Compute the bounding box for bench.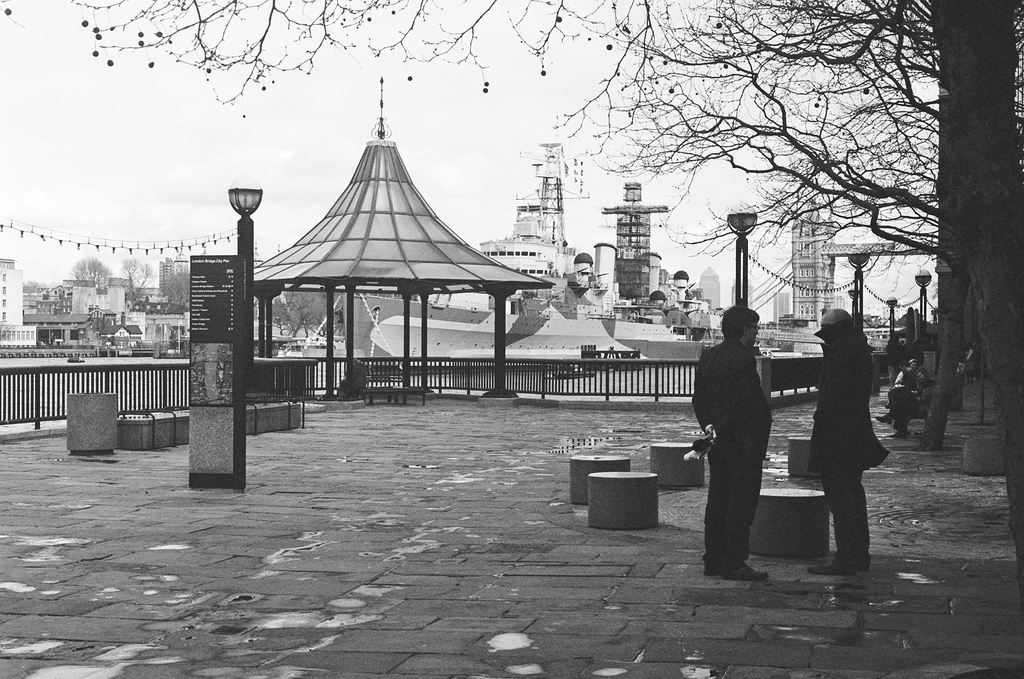
box=[105, 402, 182, 449].
